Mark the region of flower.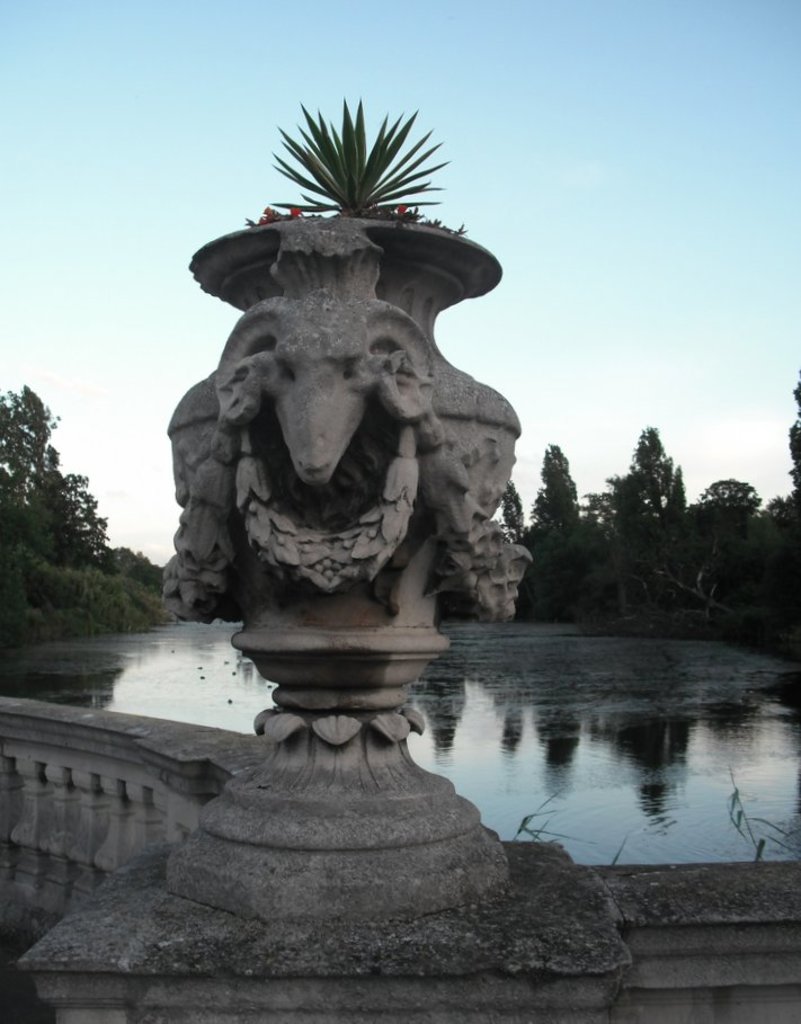
Region: {"x1": 397, "y1": 202, "x2": 406, "y2": 215}.
